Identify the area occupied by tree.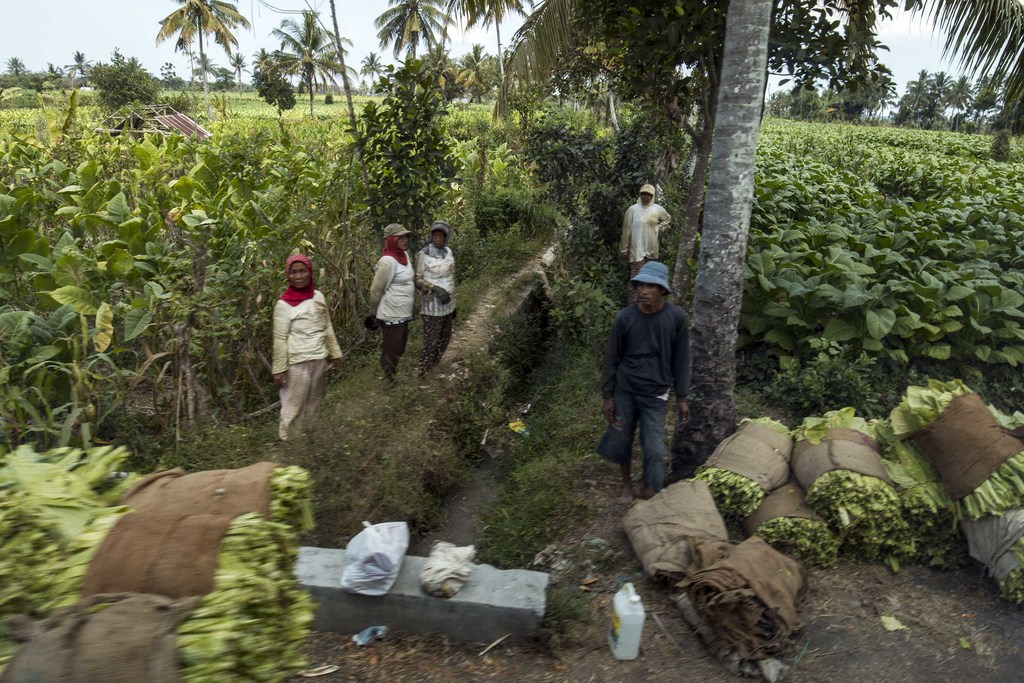
Area: 371/0/460/89.
